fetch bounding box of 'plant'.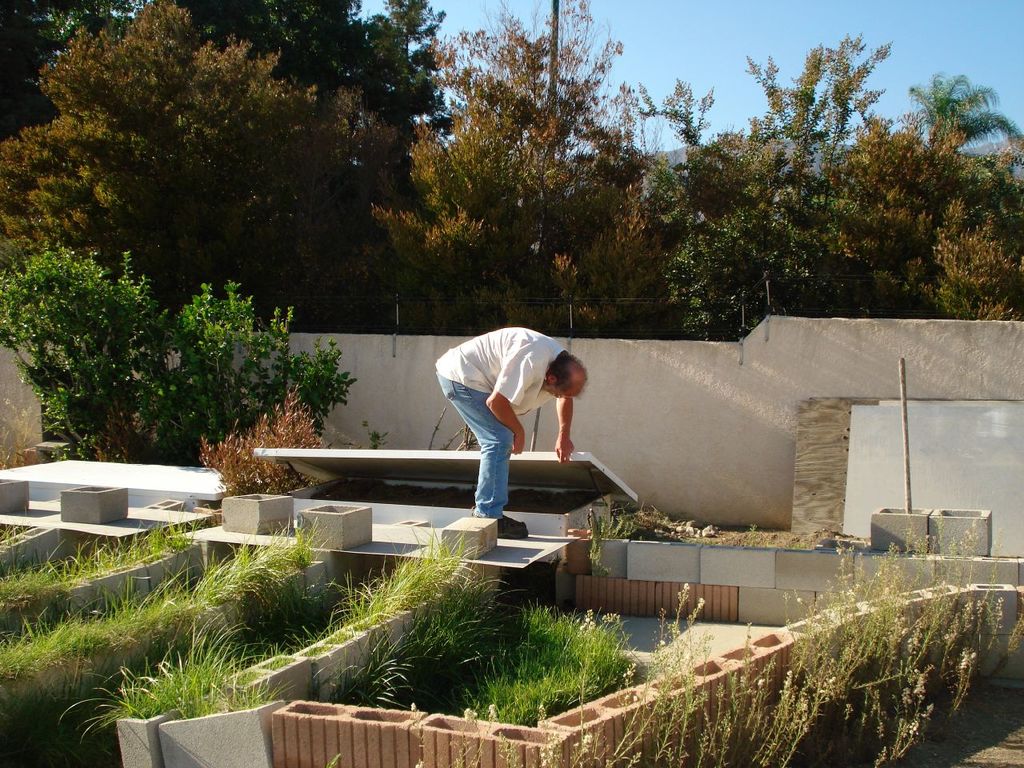
Bbox: BBox(225, 650, 286, 710).
